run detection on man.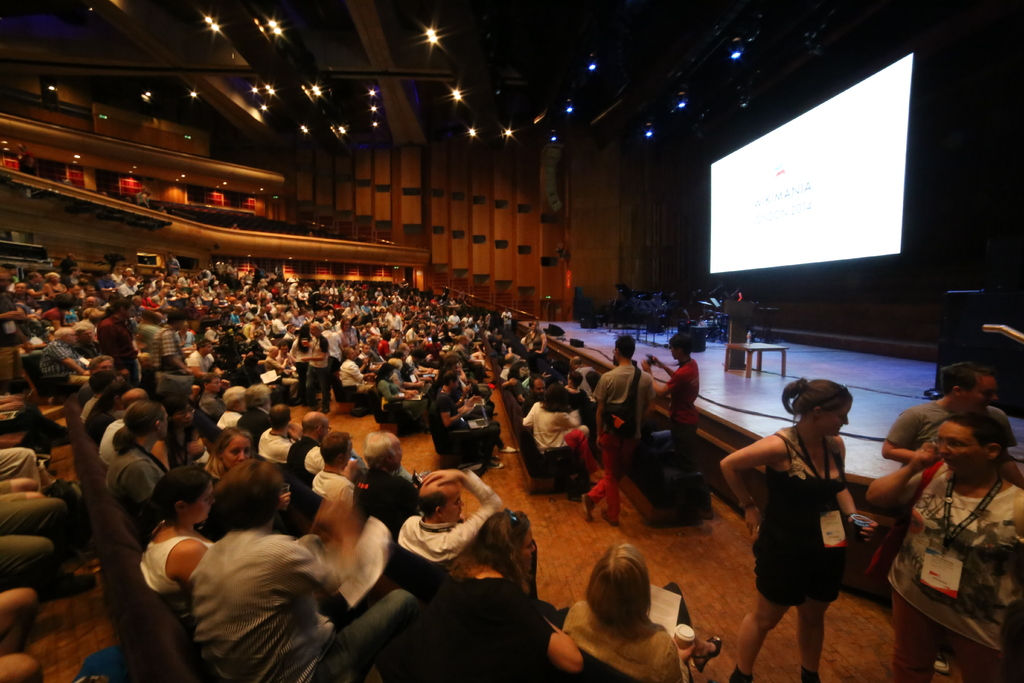
Result: bbox(76, 304, 93, 347).
